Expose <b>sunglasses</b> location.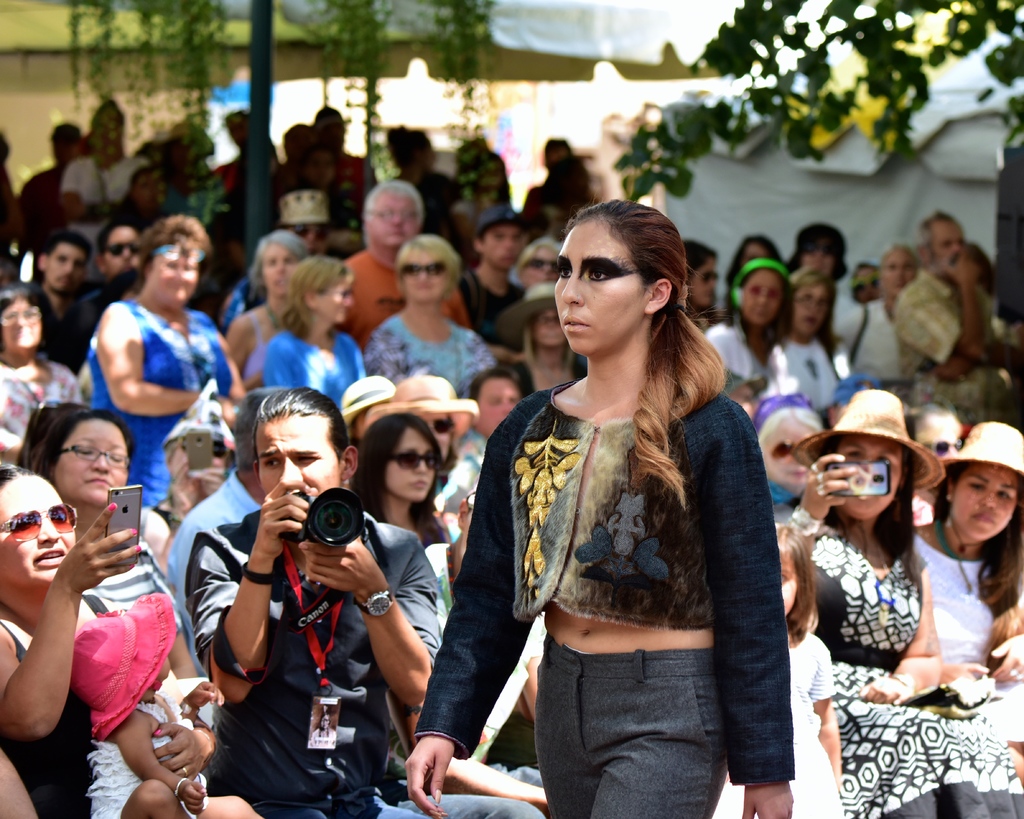
Exposed at [401,256,444,282].
